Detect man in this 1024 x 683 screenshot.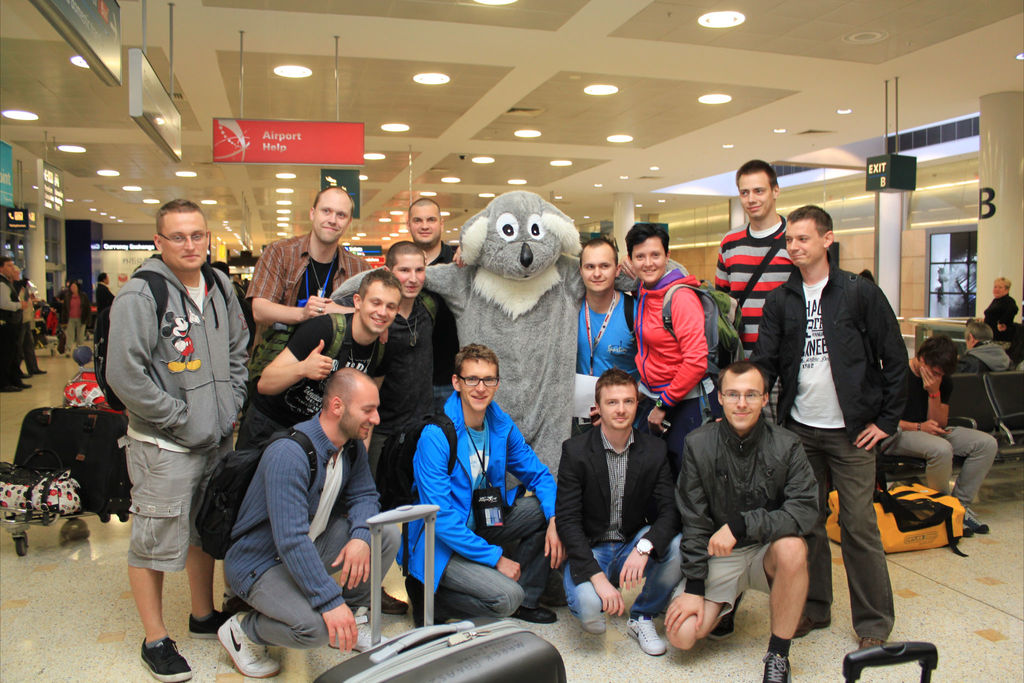
Detection: detection(397, 201, 465, 268).
